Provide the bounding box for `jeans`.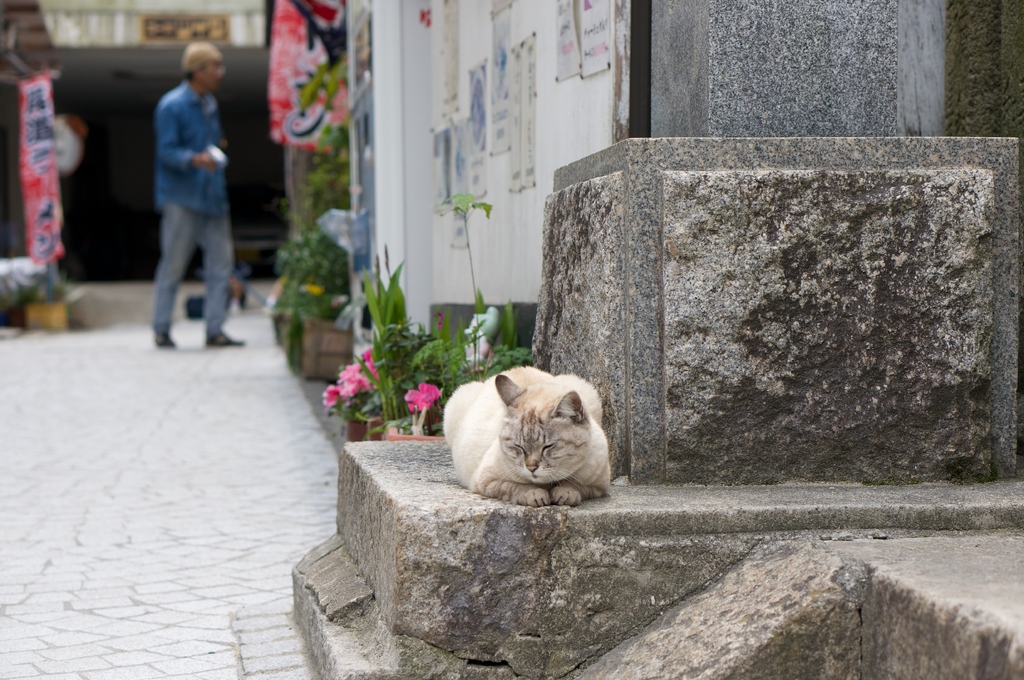
crop(145, 198, 234, 331).
